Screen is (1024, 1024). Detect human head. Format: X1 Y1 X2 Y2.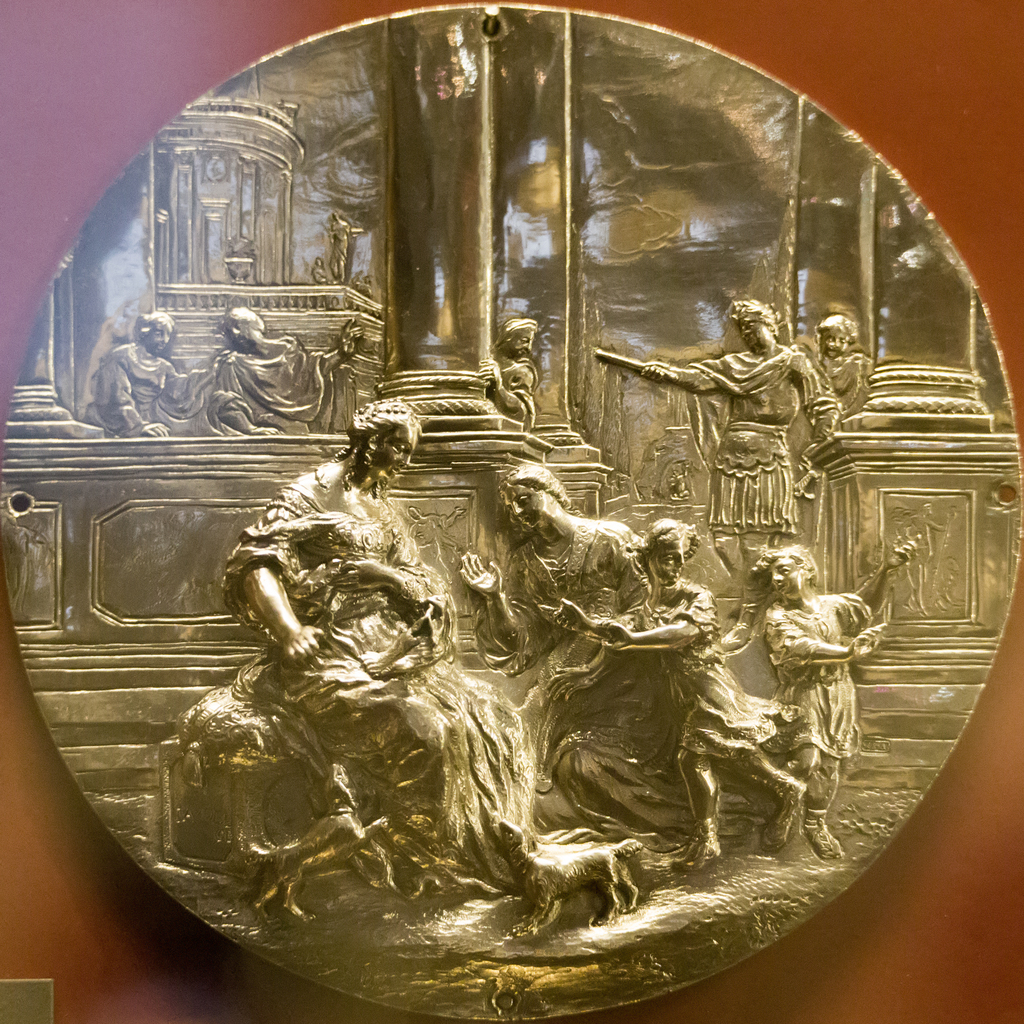
137 310 173 354.
